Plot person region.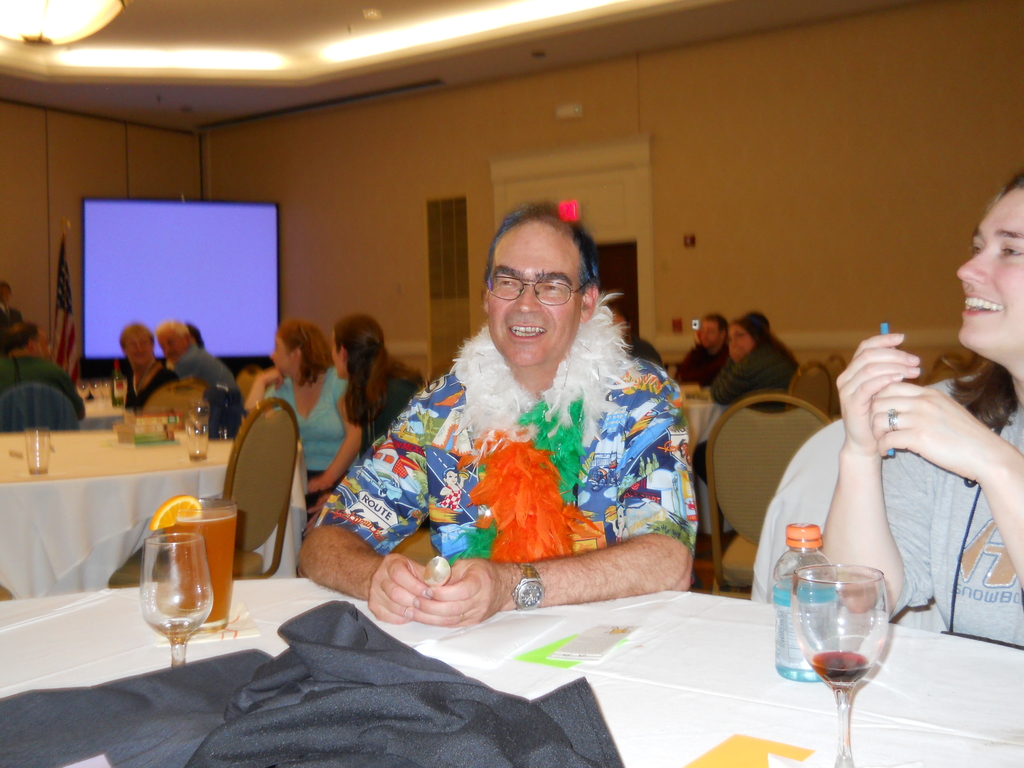
Plotted at (left=819, top=166, right=1023, bottom=644).
